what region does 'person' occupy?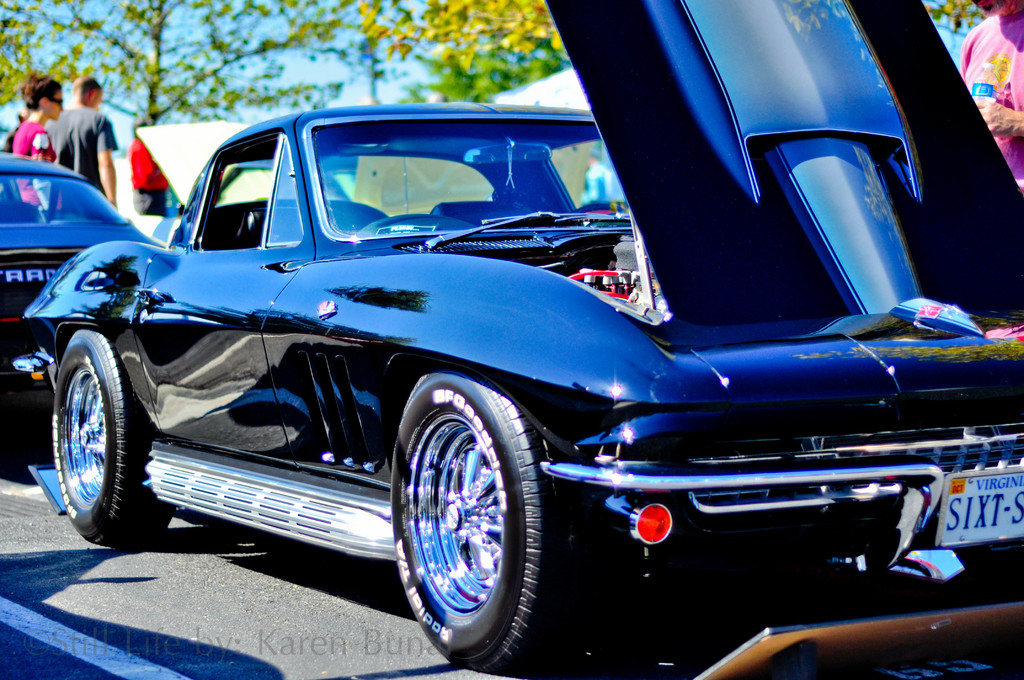
[left=125, top=116, right=170, bottom=216].
